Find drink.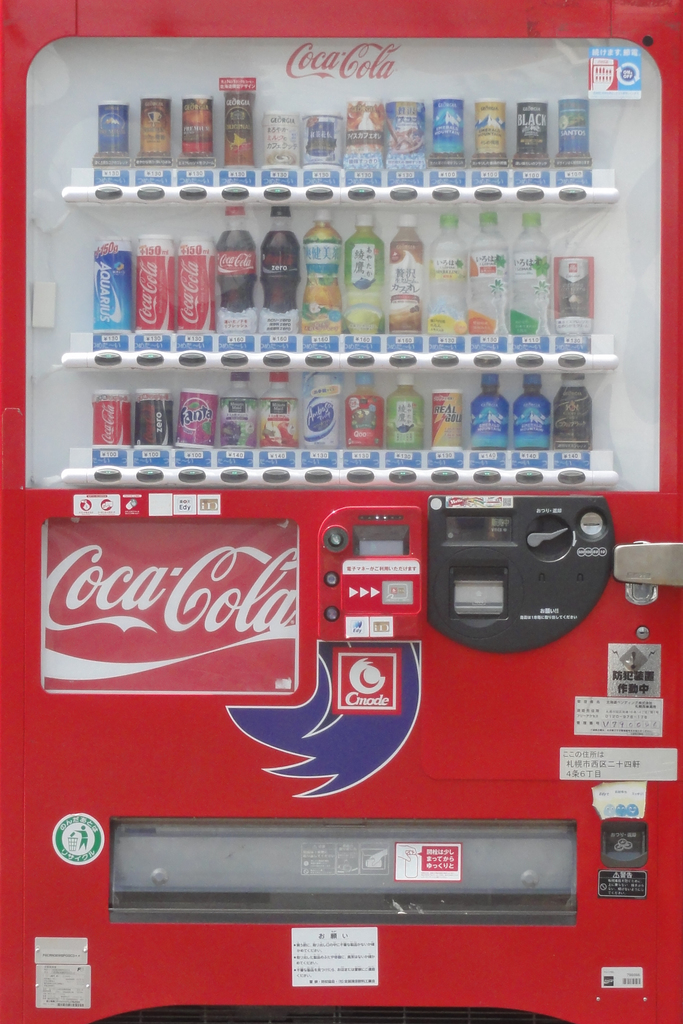
x1=554 y1=372 x2=597 y2=458.
